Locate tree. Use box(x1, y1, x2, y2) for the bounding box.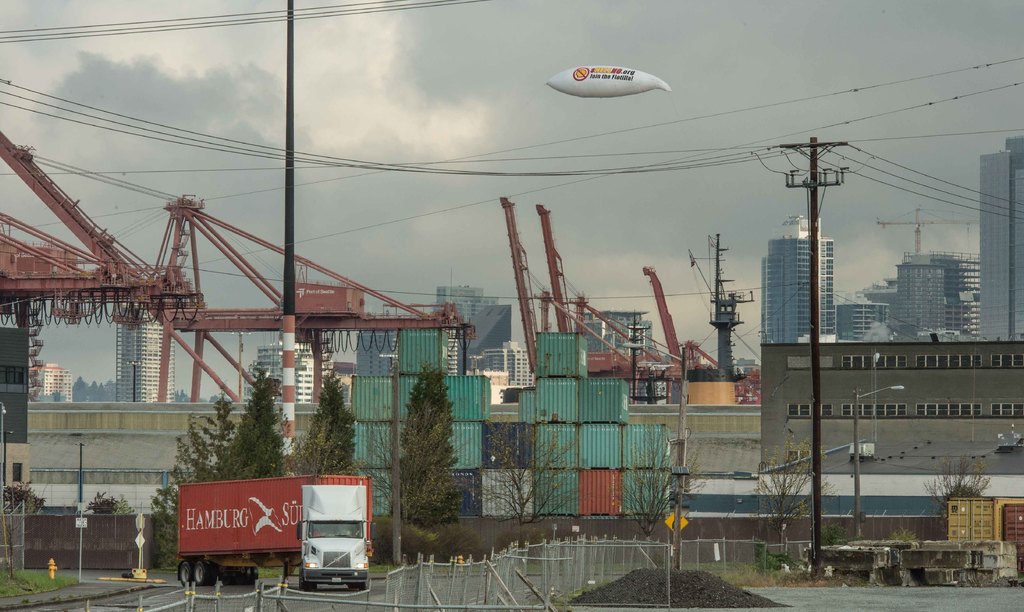
box(717, 546, 799, 576).
